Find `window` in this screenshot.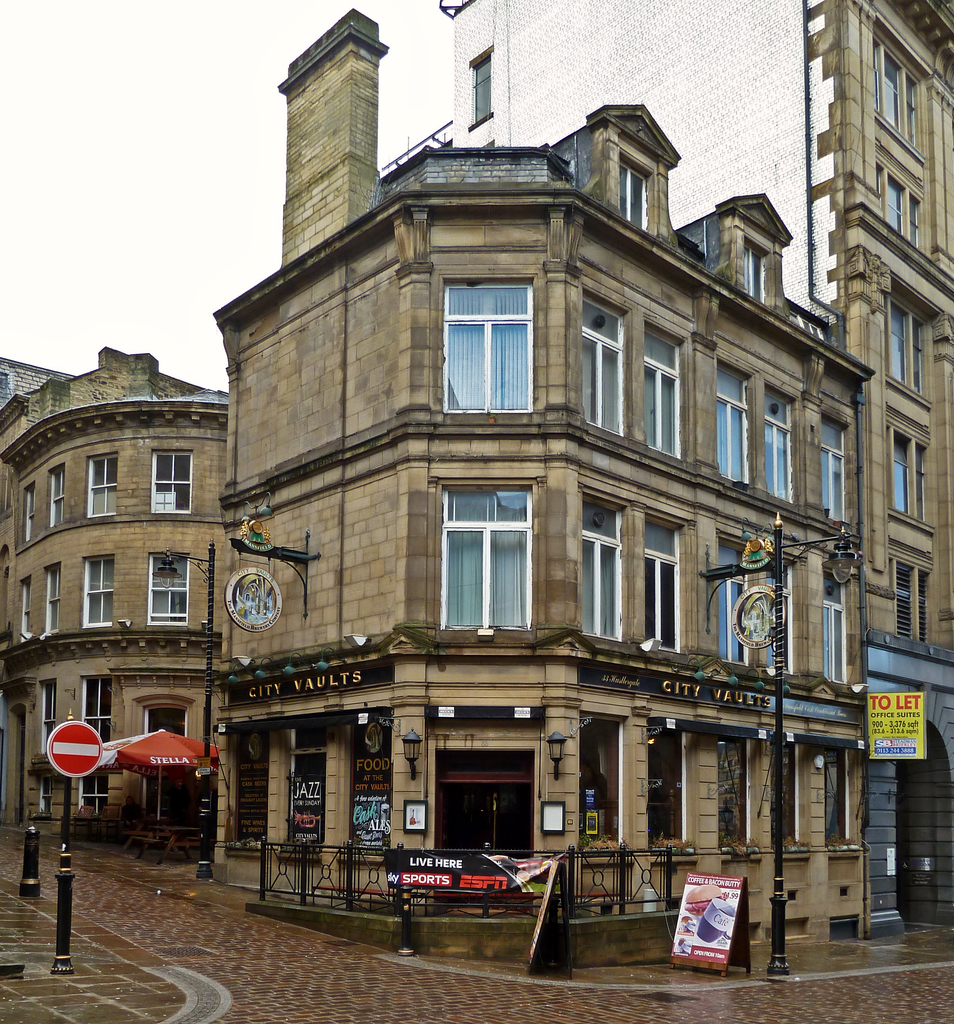
The bounding box for `window` is box(436, 271, 539, 419).
